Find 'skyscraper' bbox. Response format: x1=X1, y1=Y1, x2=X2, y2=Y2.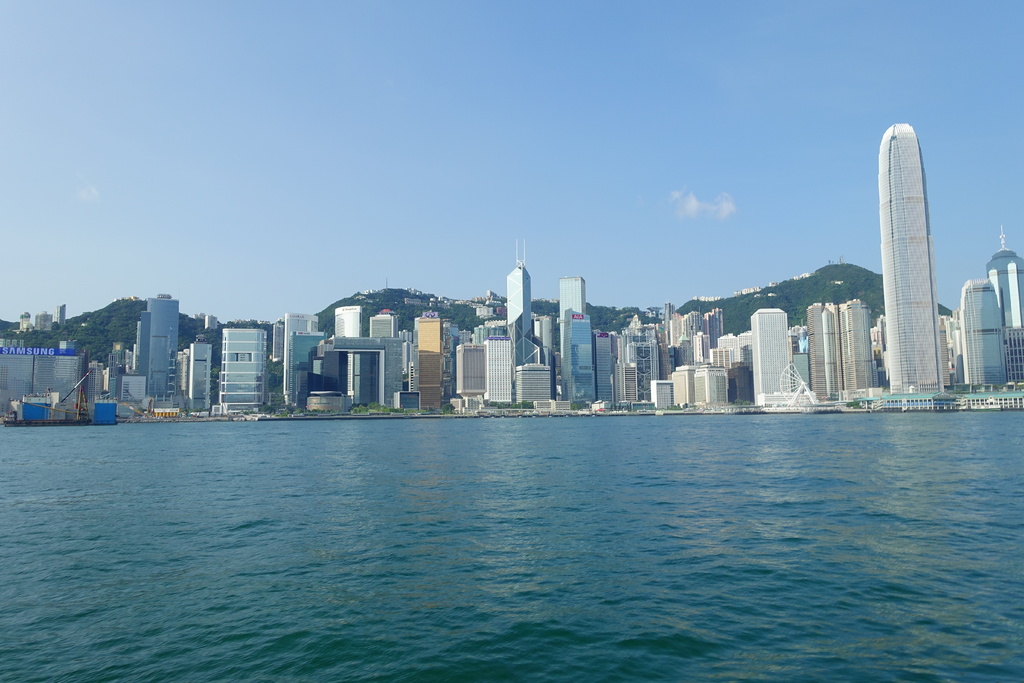
x1=989, y1=222, x2=1023, y2=389.
